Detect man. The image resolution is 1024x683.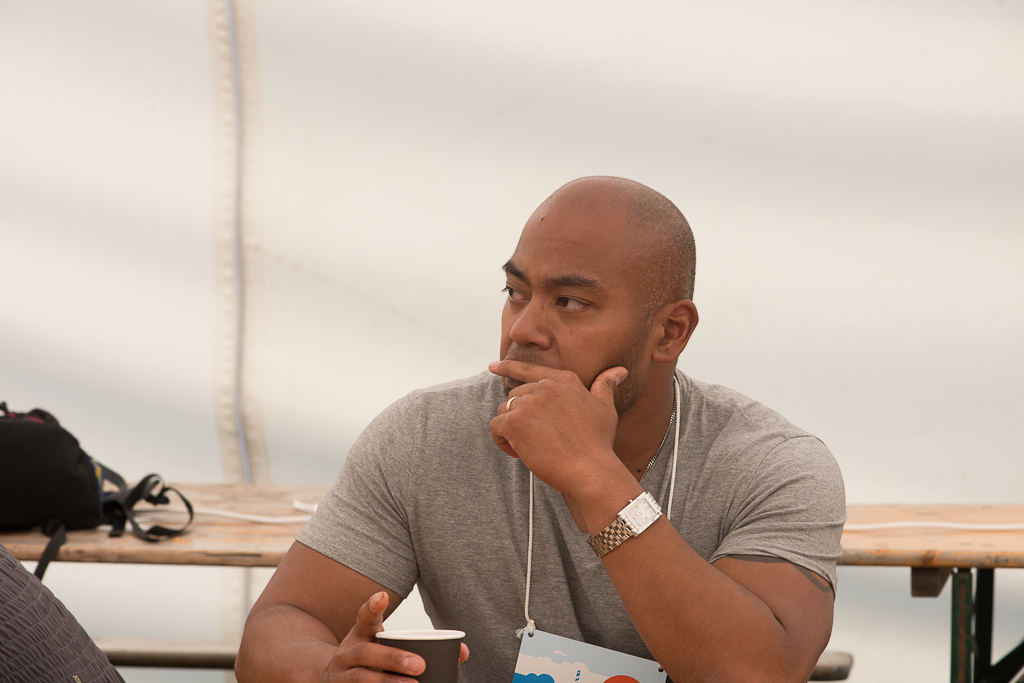
(x1=220, y1=176, x2=837, y2=682).
